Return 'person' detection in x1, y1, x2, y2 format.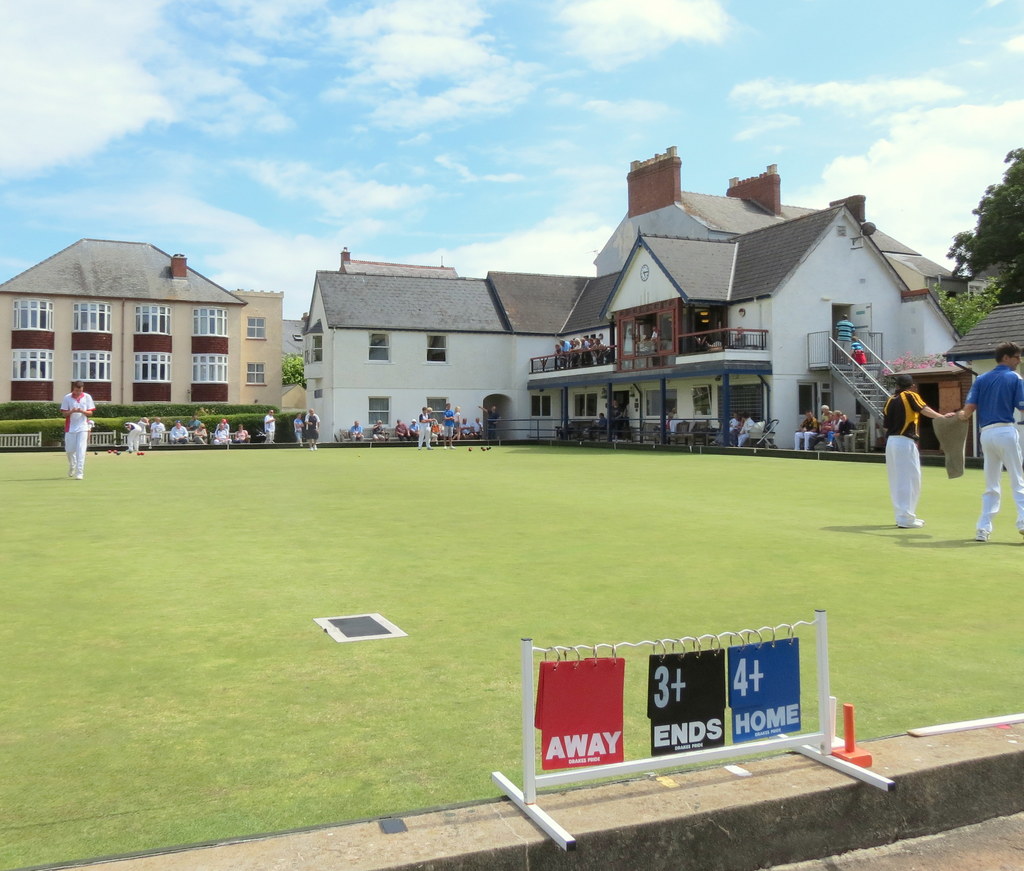
849, 335, 867, 374.
